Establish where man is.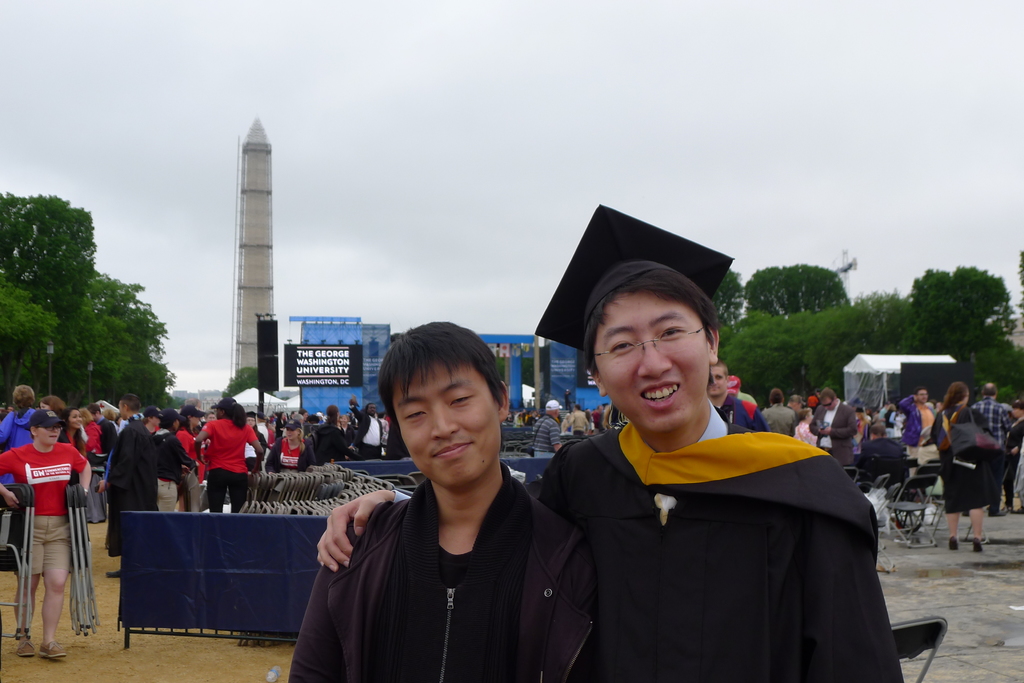
Established at [96, 395, 161, 581].
